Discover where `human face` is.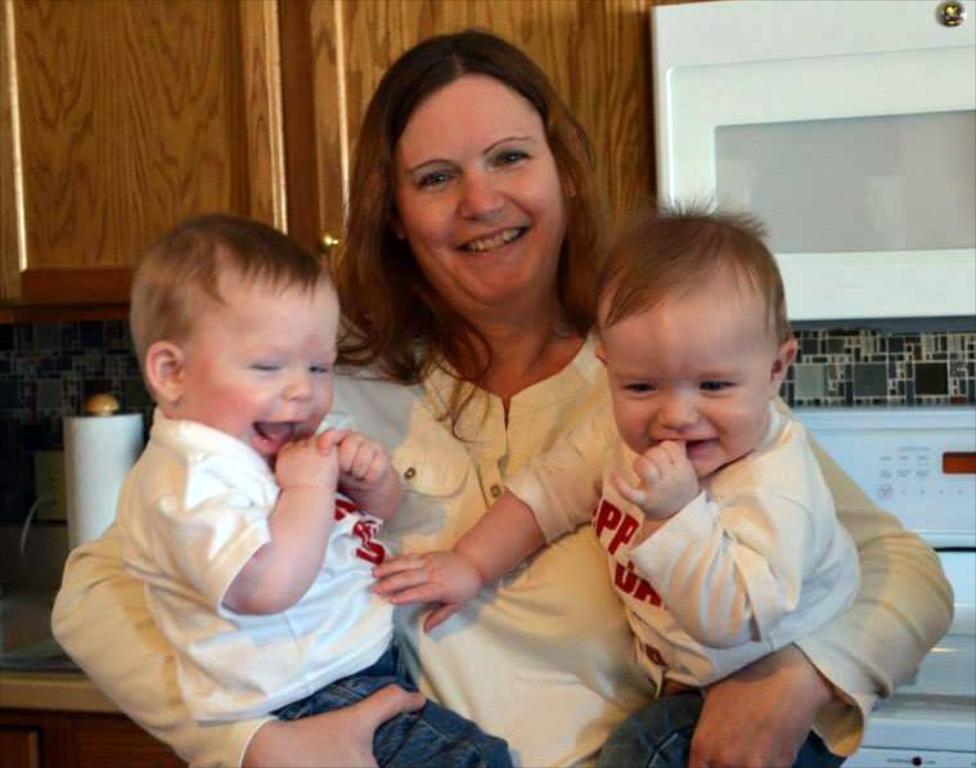
Discovered at (396,69,570,302).
